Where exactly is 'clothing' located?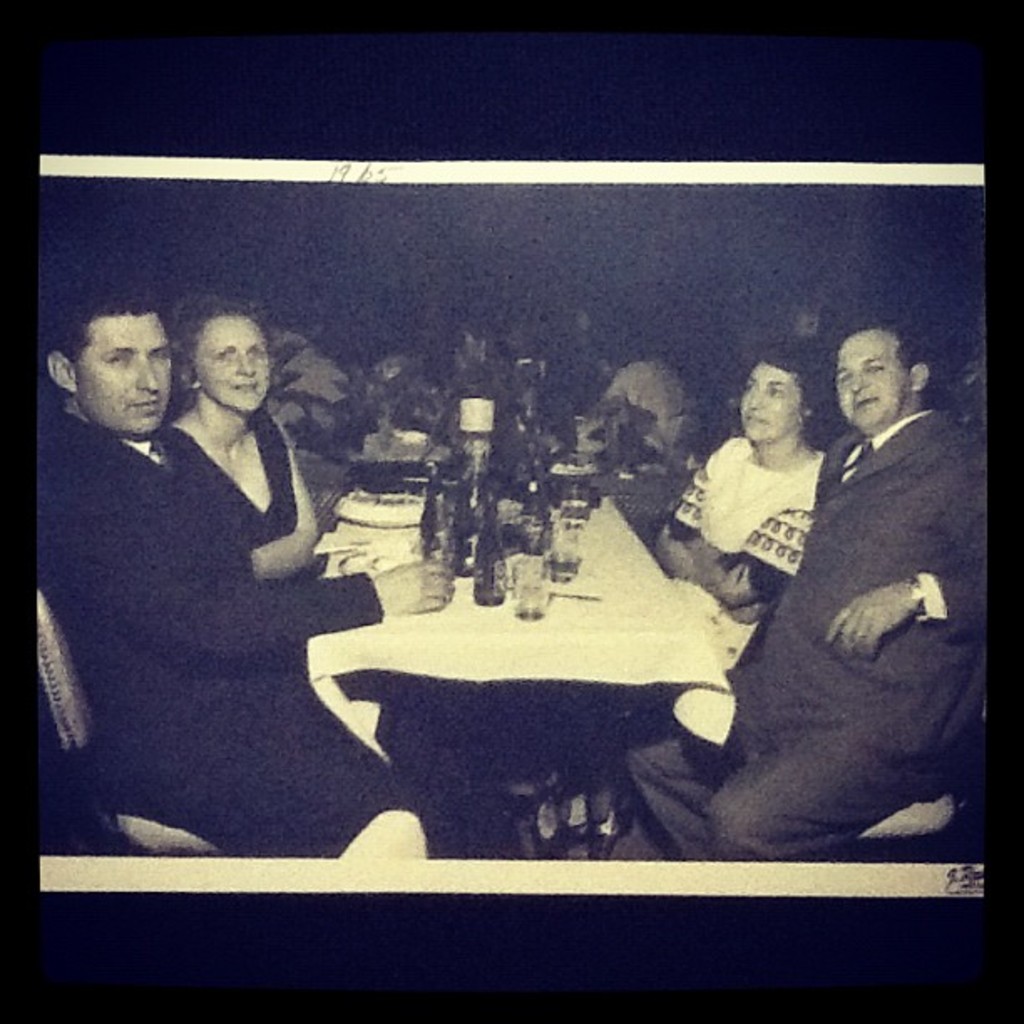
Its bounding box is region(28, 418, 423, 865).
